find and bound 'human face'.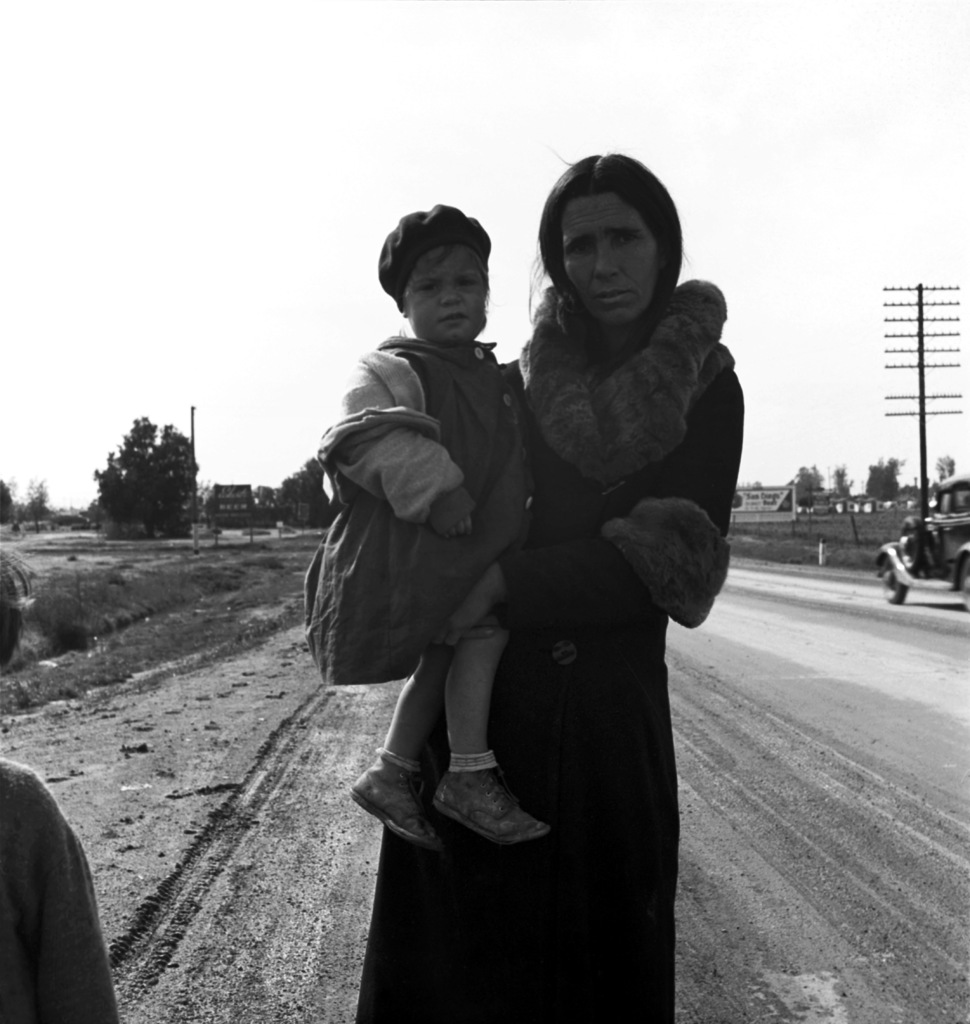
Bound: {"left": 557, "top": 194, "right": 658, "bottom": 321}.
